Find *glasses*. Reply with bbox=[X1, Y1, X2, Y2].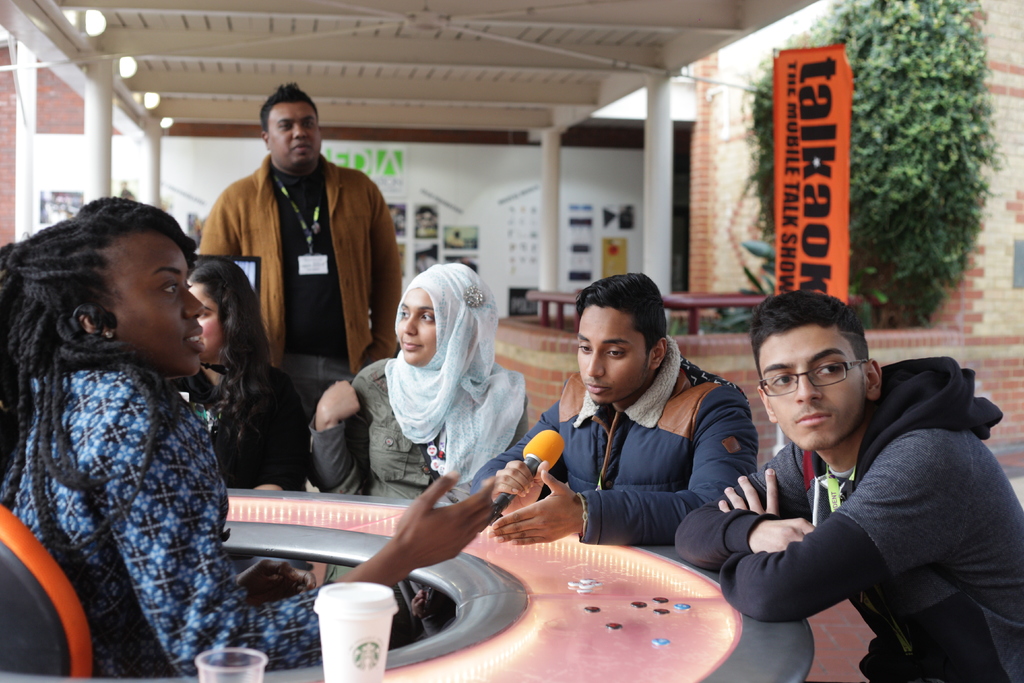
bbox=[764, 352, 874, 414].
